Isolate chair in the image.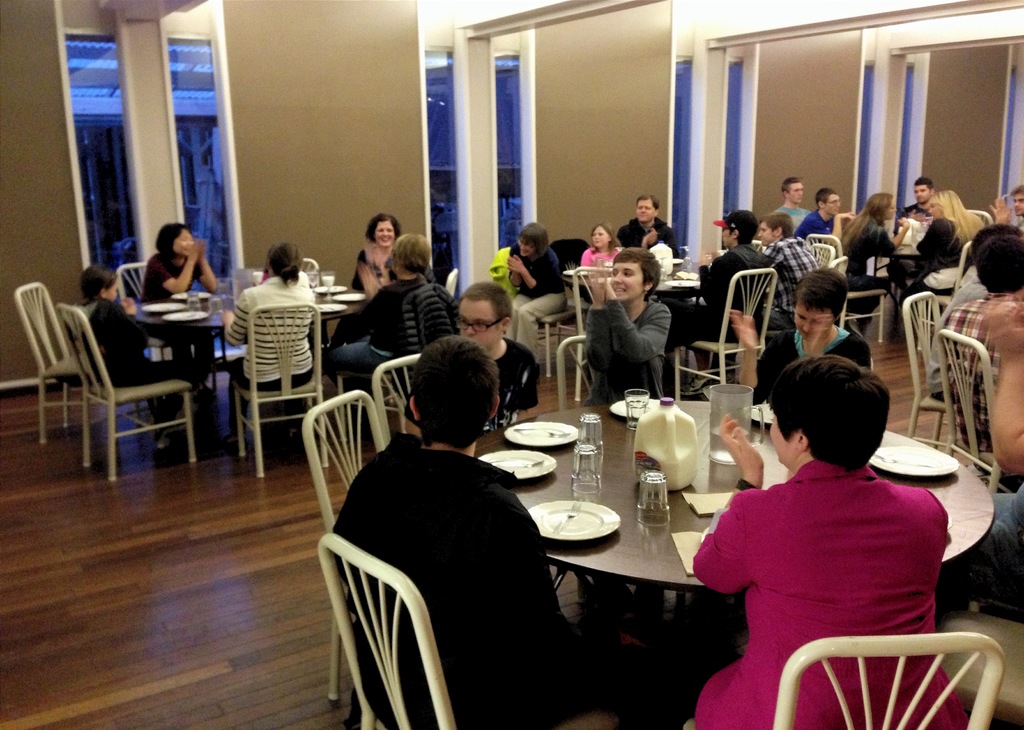
Isolated region: bbox=(548, 328, 593, 399).
